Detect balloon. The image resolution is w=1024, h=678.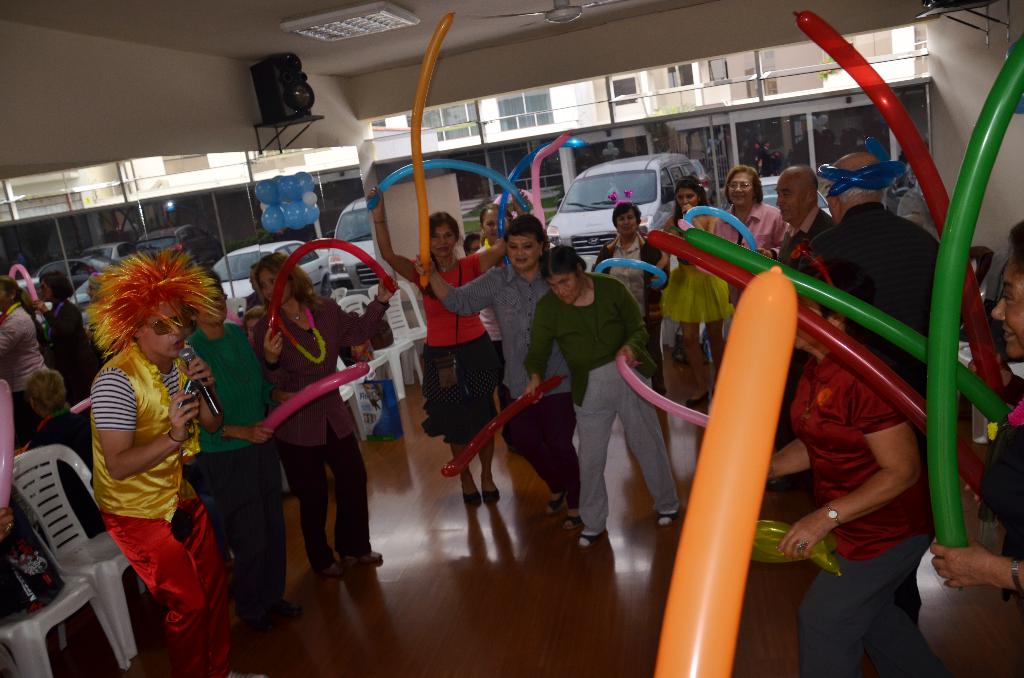
box(785, 11, 1003, 397).
